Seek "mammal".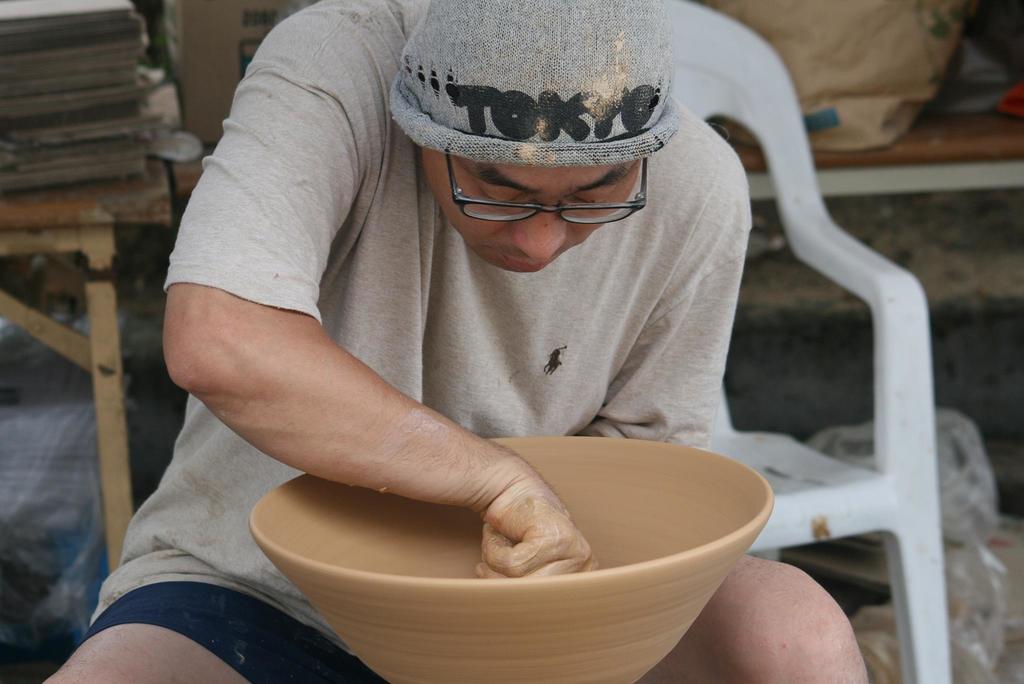
locate(95, 0, 938, 683).
